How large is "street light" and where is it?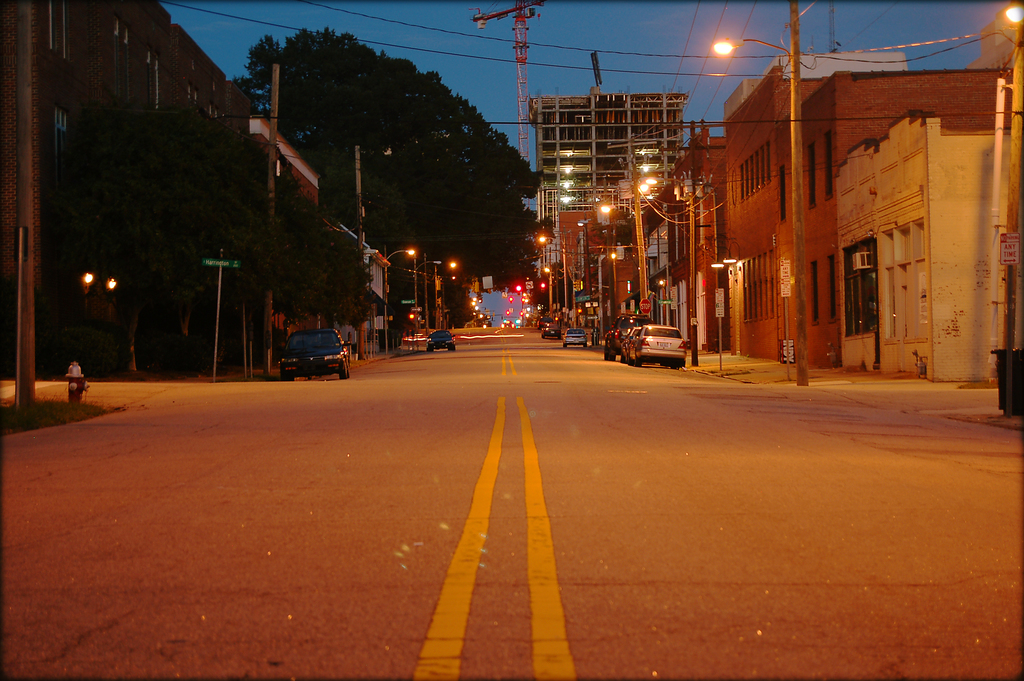
Bounding box: 413,250,438,331.
